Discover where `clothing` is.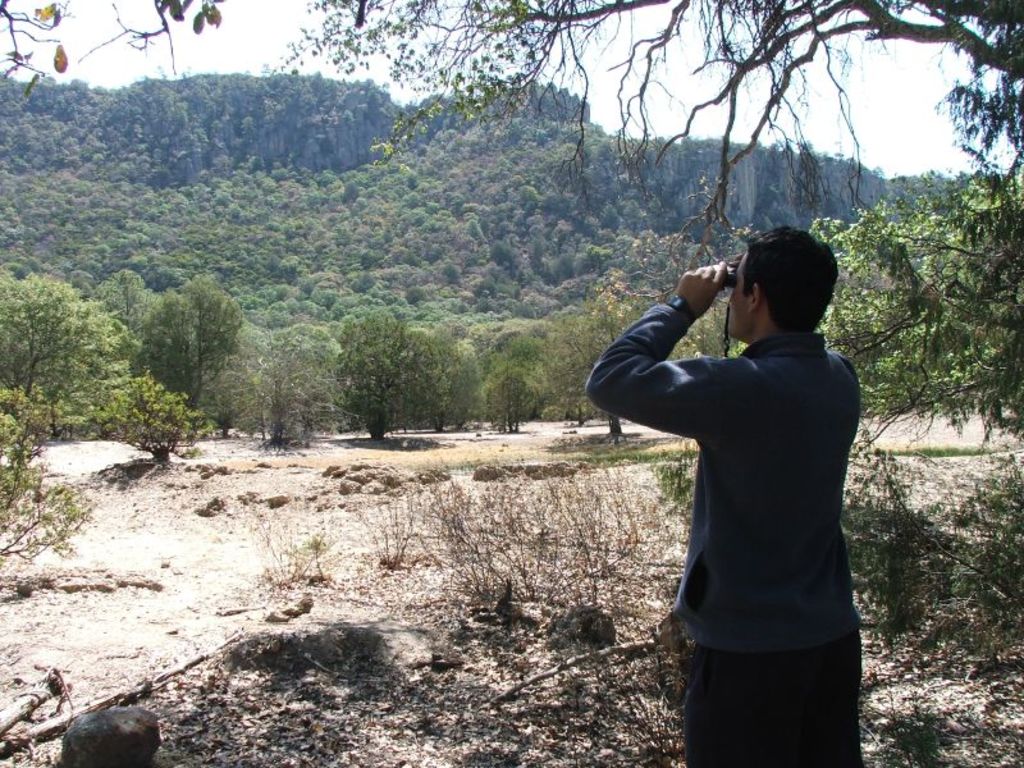
Discovered at Rect(618, 244, 872, 710).
